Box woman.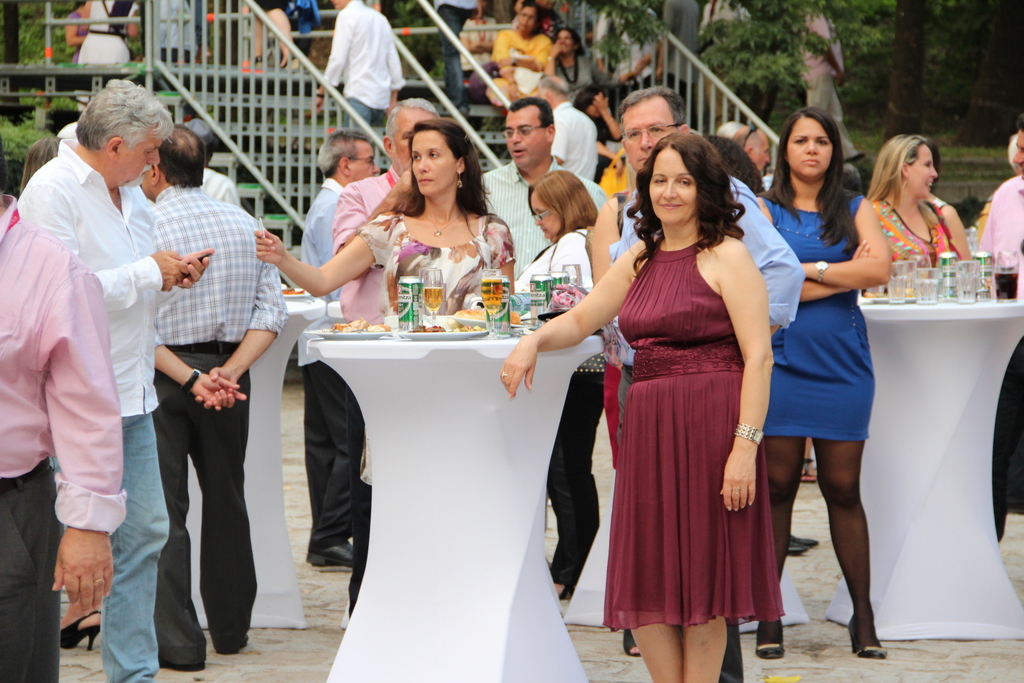
bbox(753, 106, 897, 661).
